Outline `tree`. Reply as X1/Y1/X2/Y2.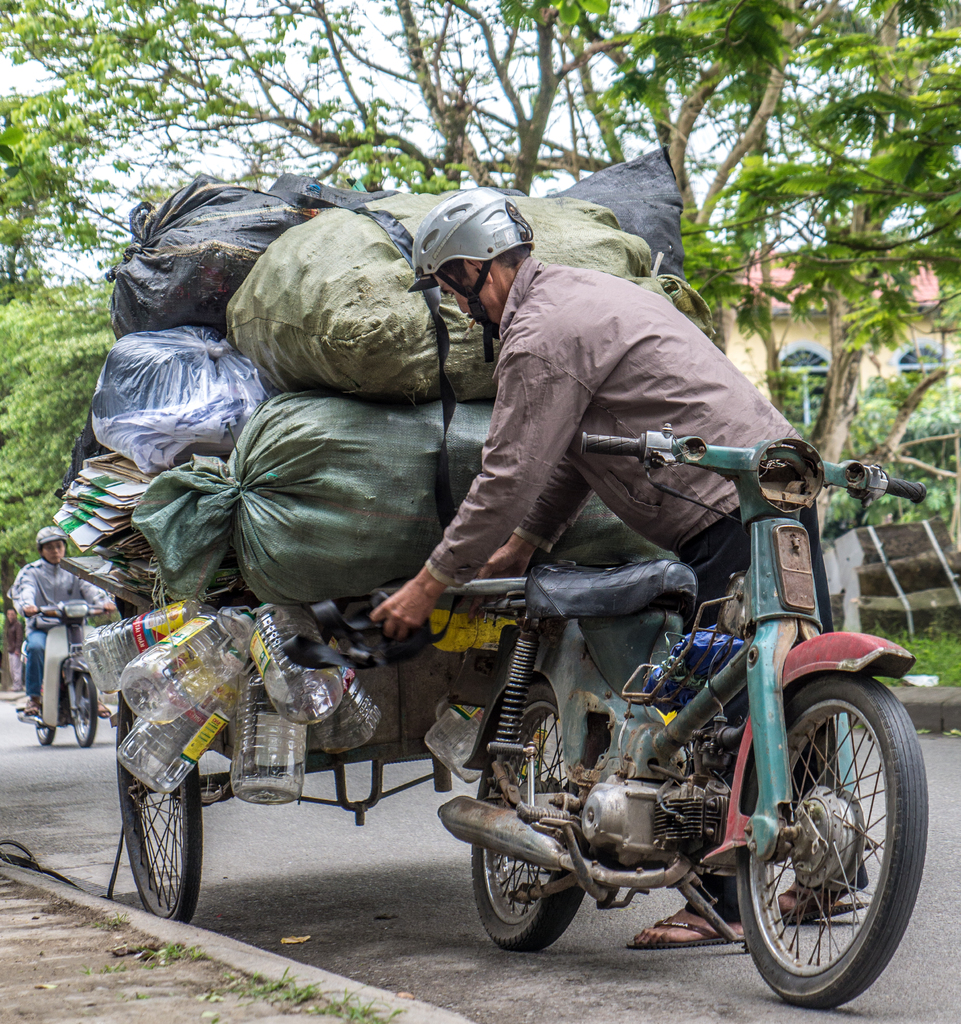
712/60/938/440.
